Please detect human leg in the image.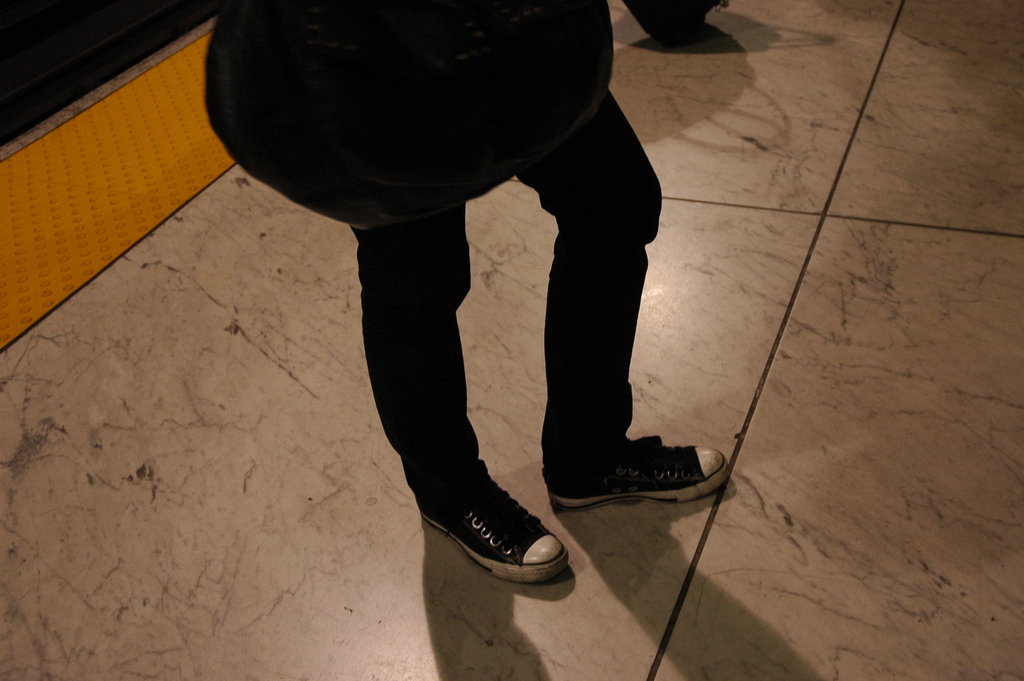
{"left": 513, "top": 83, "right": 728, "bottom": 513}.
